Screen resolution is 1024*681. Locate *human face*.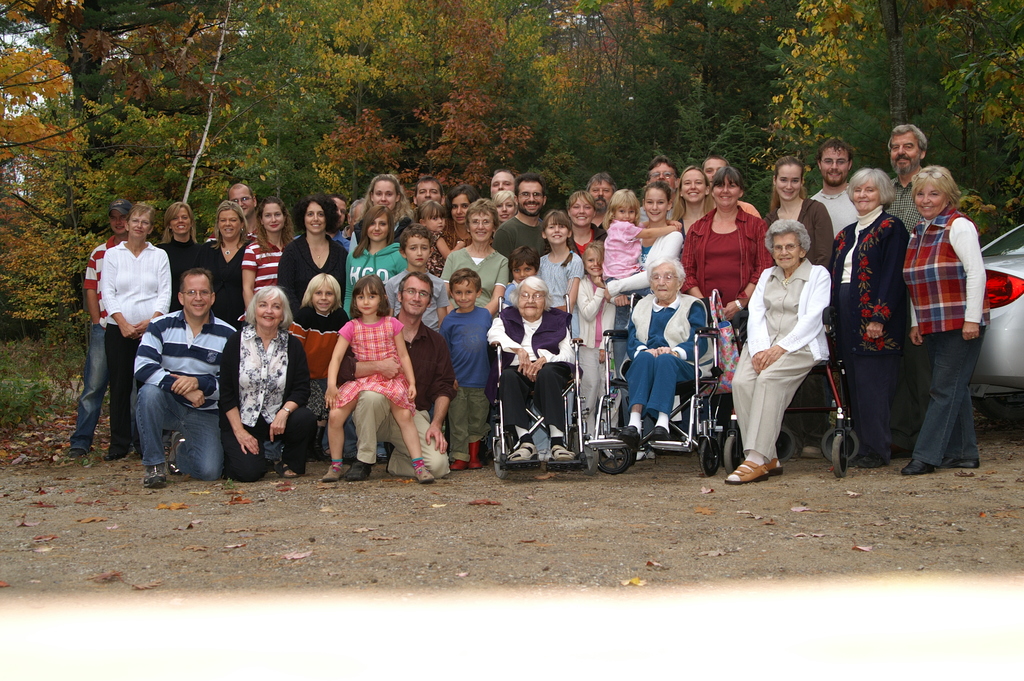
<box>357,290,382,311</box>.
